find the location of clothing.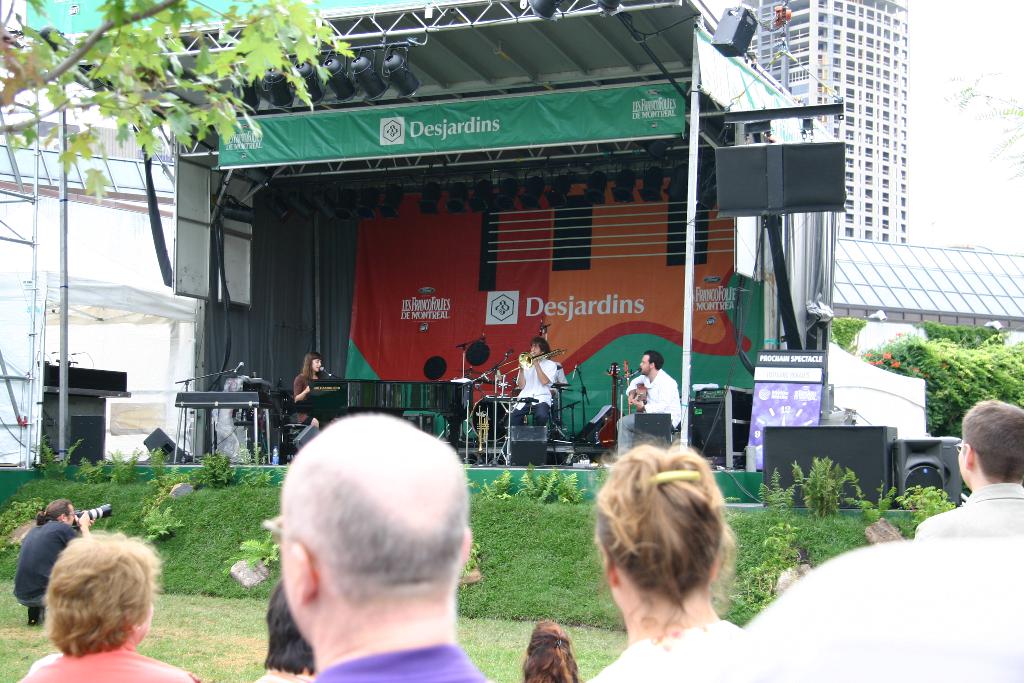
Location: 310, 642, 499, 682.
